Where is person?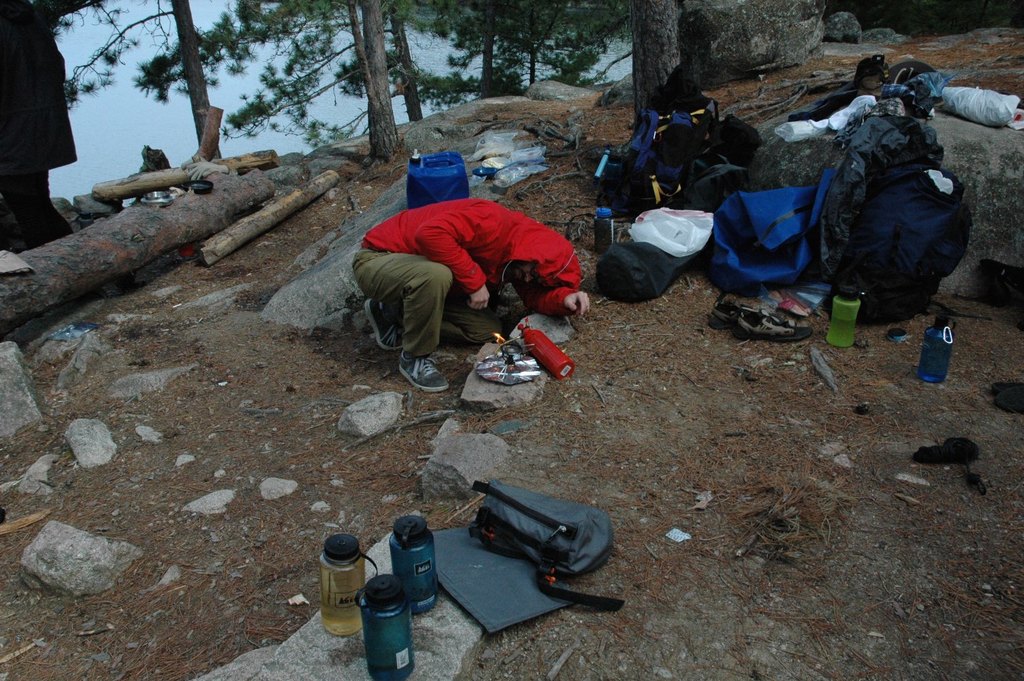
353/193/596/396.
